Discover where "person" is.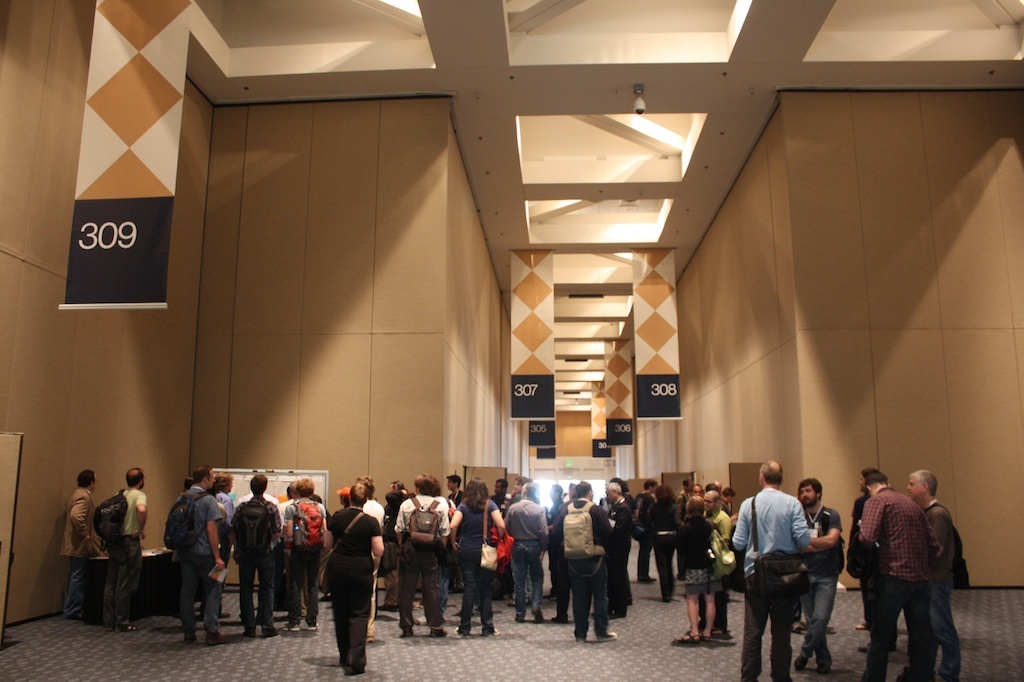
Discovered at (x1=903, y1=467, x2=978, y2=681).
